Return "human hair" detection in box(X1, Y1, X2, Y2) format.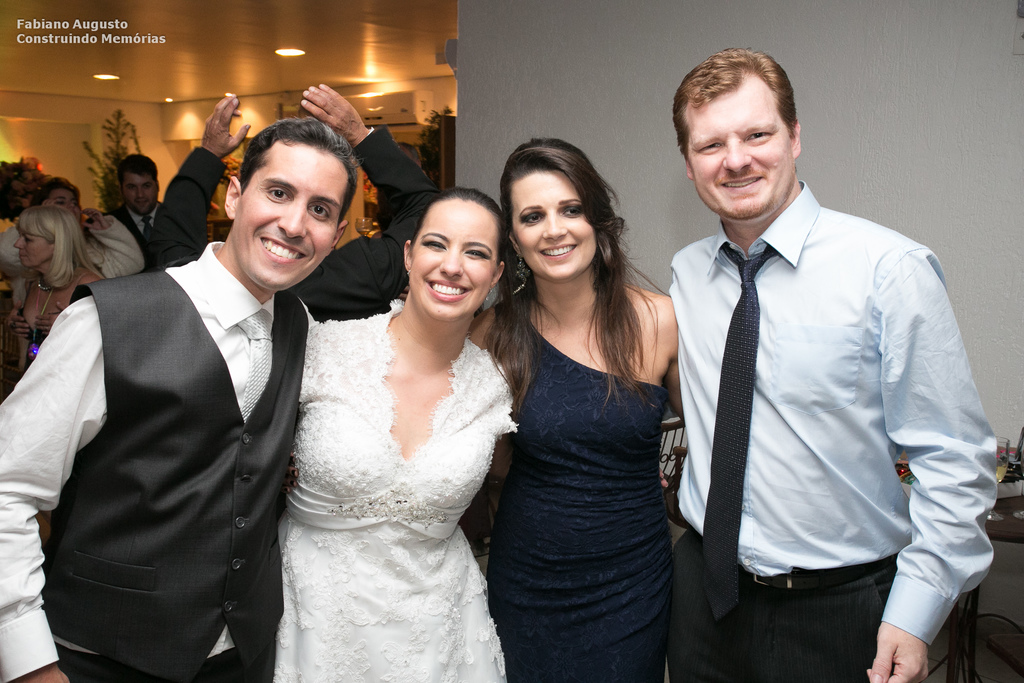
box(16, 204, 109, 290).
